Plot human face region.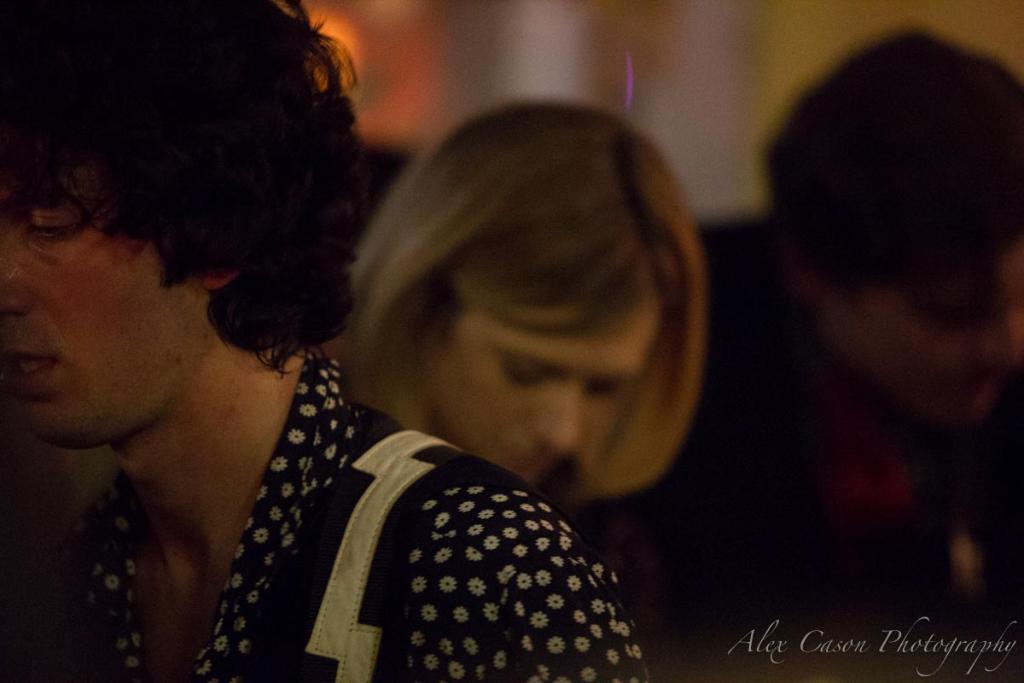
Plotted at [left=0, top=147, right=205, bottom=455].
